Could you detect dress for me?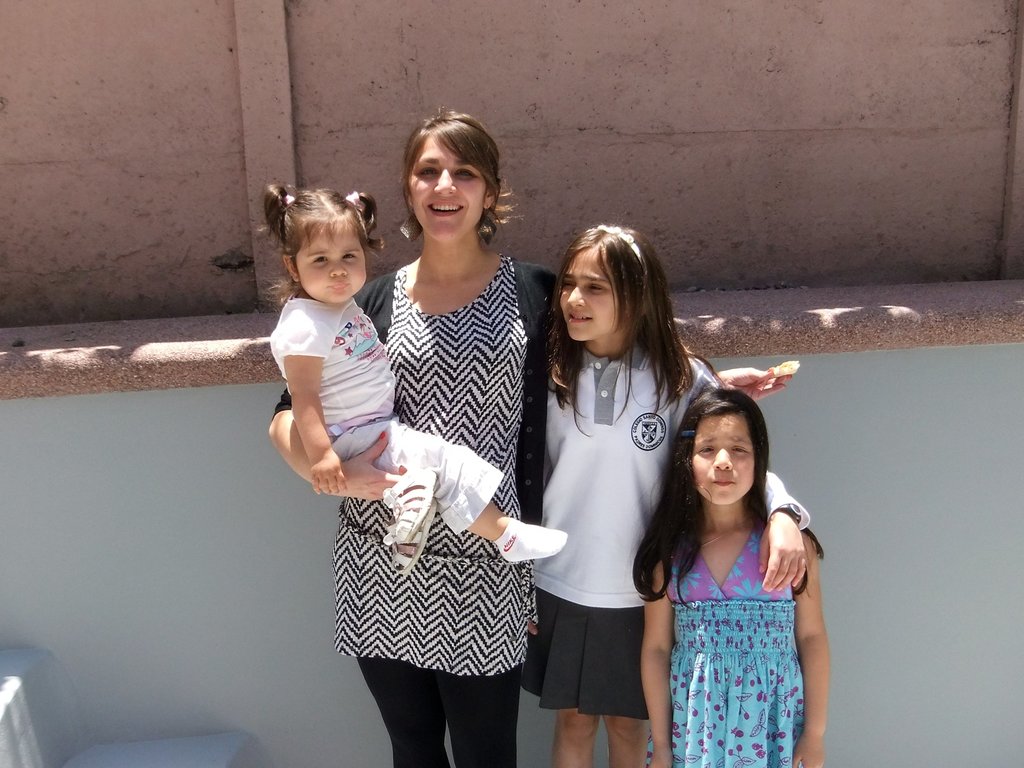
Detection result: (left=335, top=253, right=534, bottom=684).
